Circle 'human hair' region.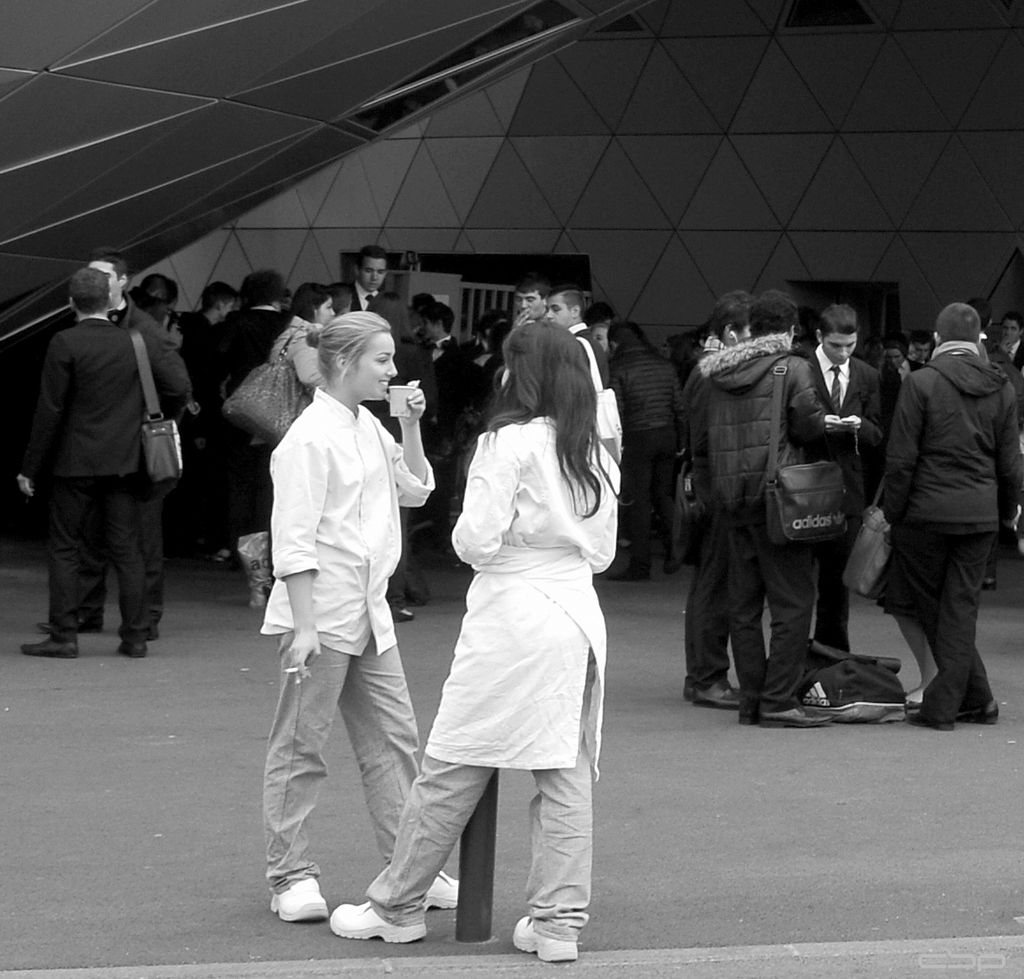
Region: [left=241, top=269, right=286, bottom=307].
